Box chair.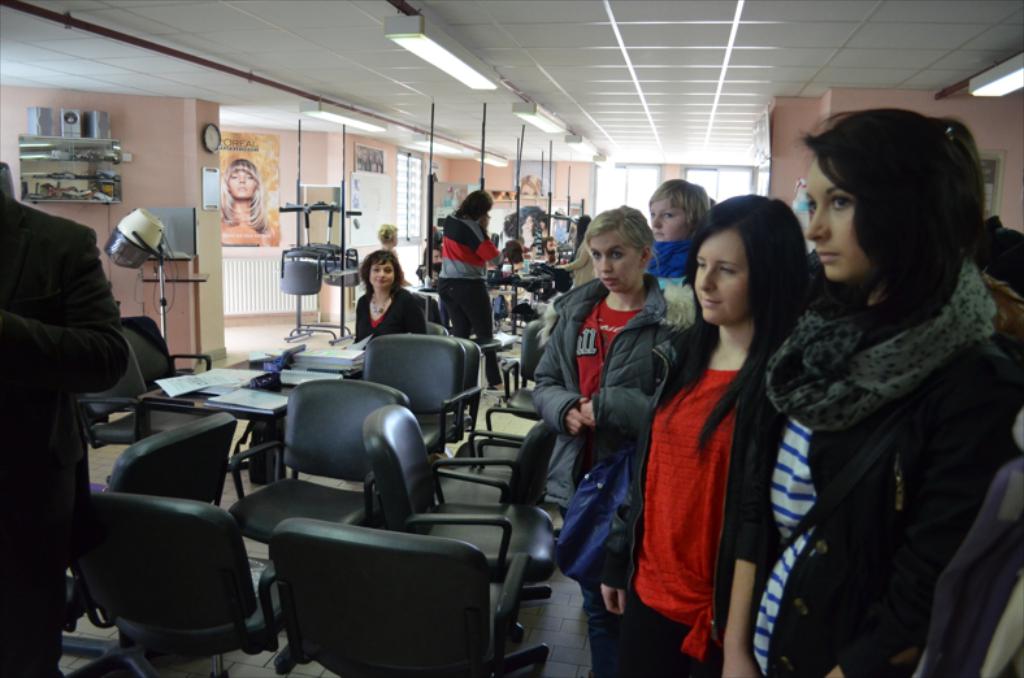
[x1=75, y1=508, x2=275, y2=673].
